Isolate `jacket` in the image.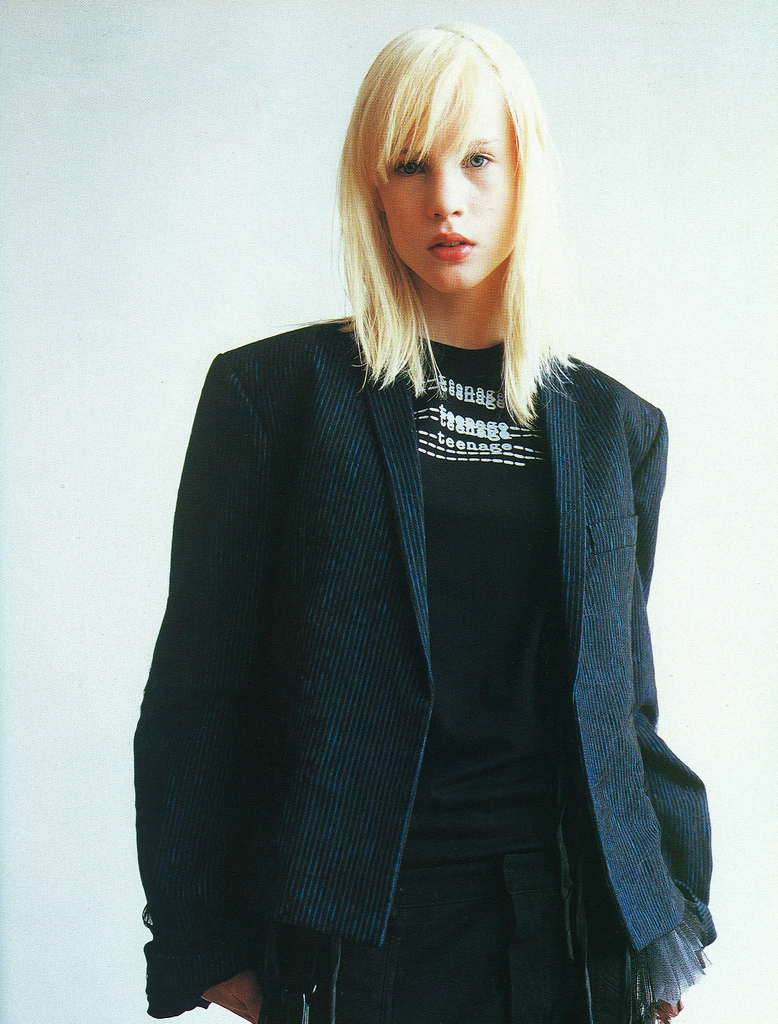
Isolated region: <region>110, 218, 738, 959</region>.
